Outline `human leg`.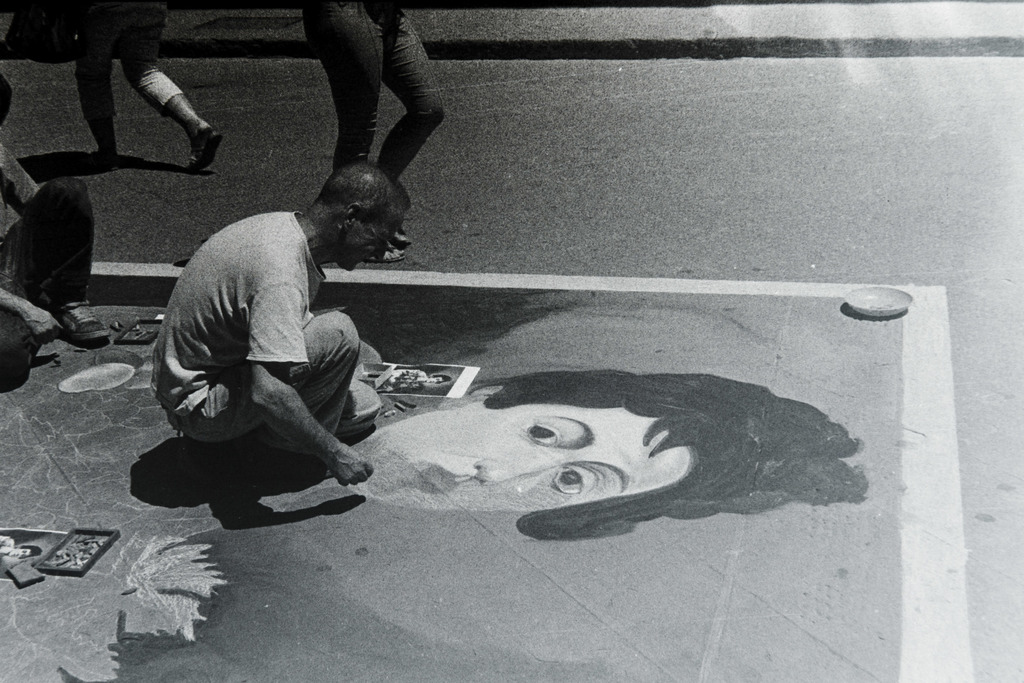
Outline: [161, 307, 356, 483].
